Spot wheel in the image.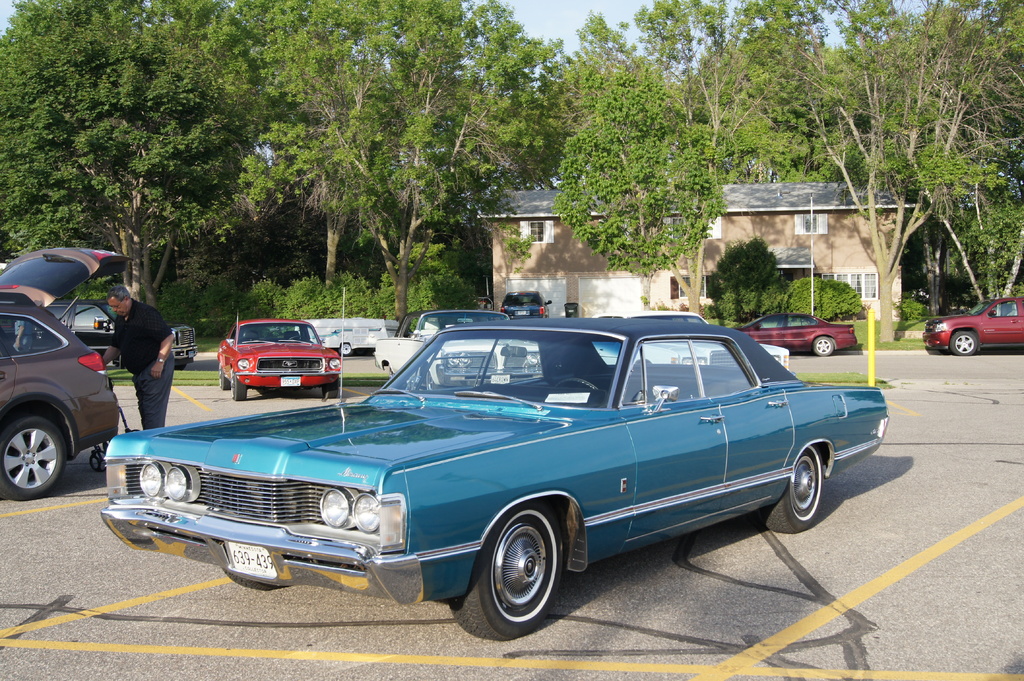
wheel found at (554, 379, 595, 388).
